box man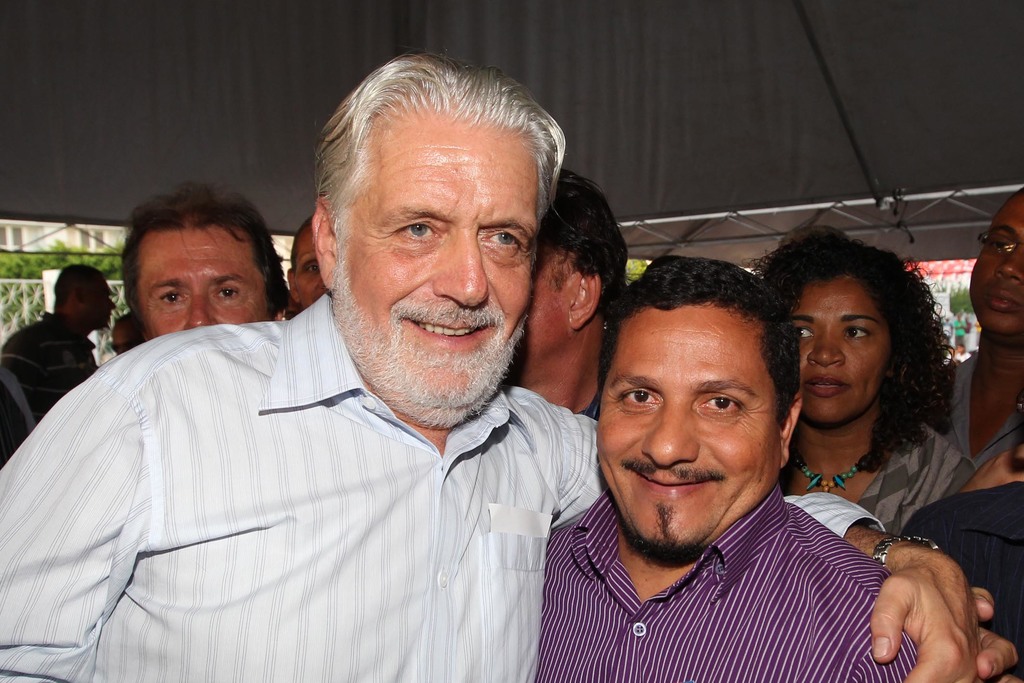
(x1=0, y1=47, x2=981, y2=682)
